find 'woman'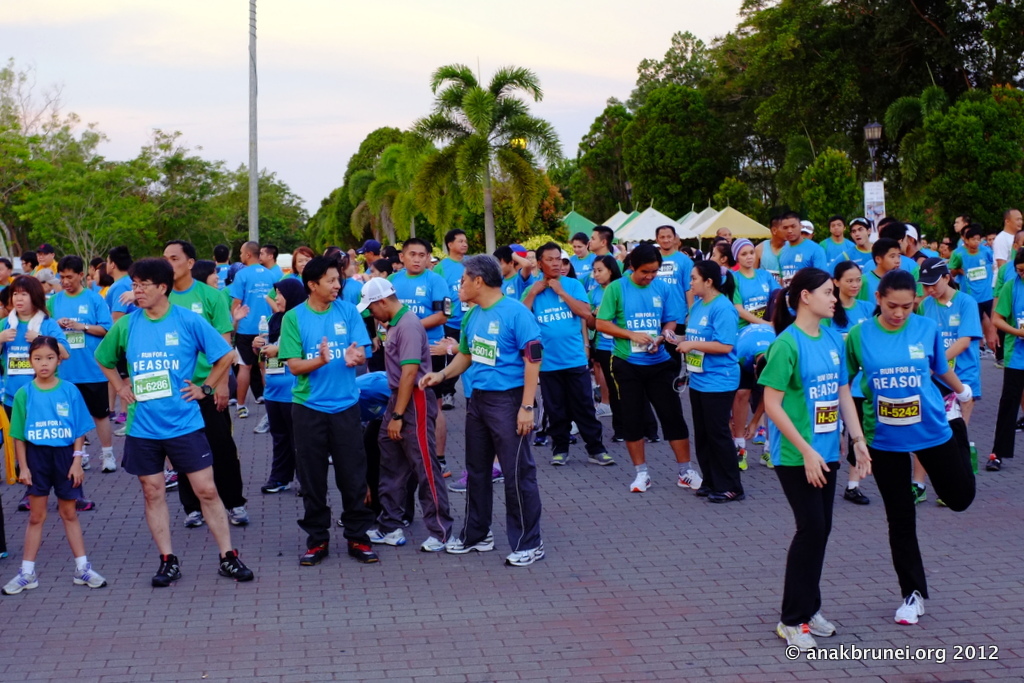
[247, 275, 307, 493]
